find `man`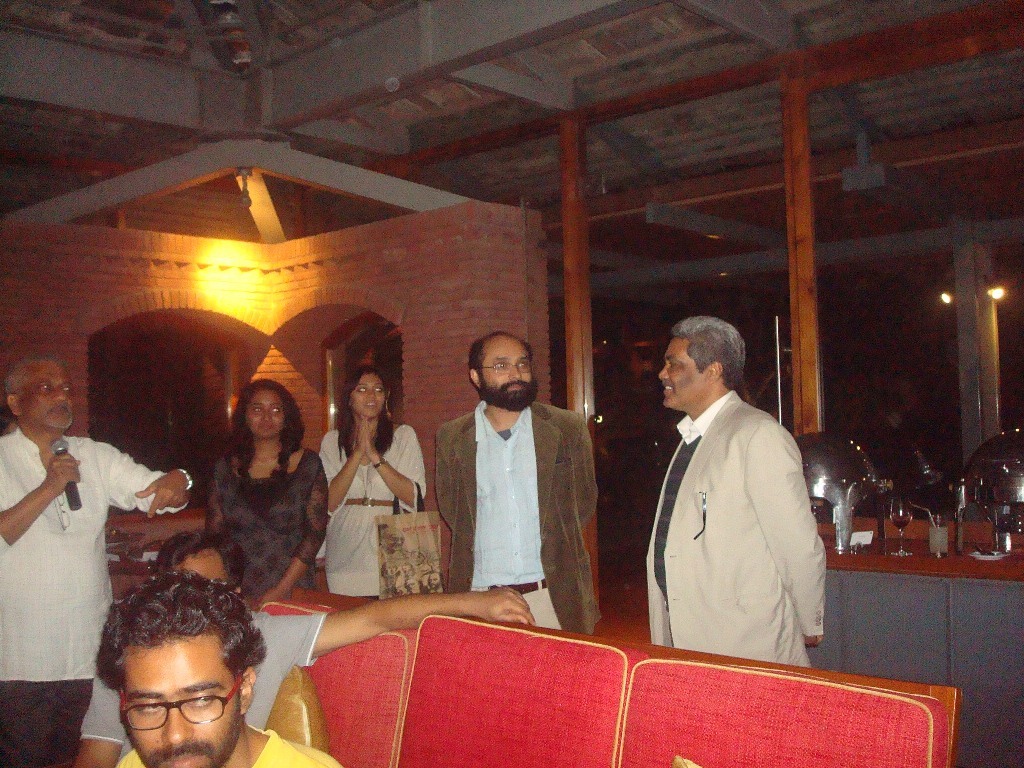
<region>436, 329, 638, 648</region>
